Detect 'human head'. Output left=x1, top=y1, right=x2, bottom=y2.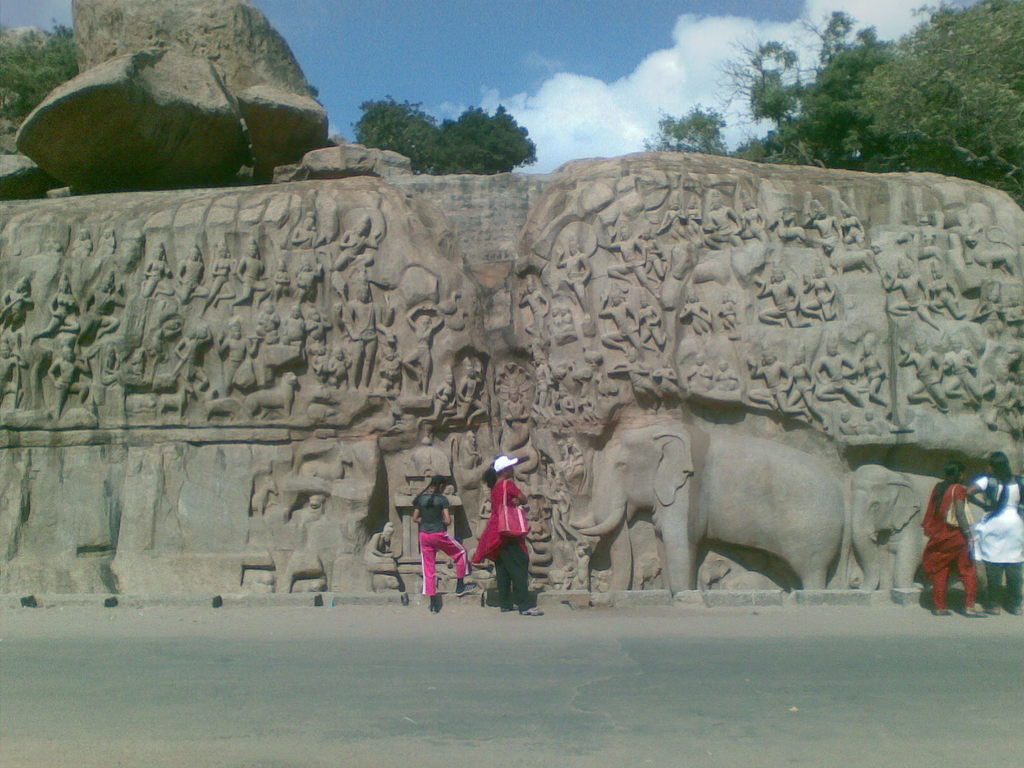
left=949, top=338, right=963, bottom=351.
